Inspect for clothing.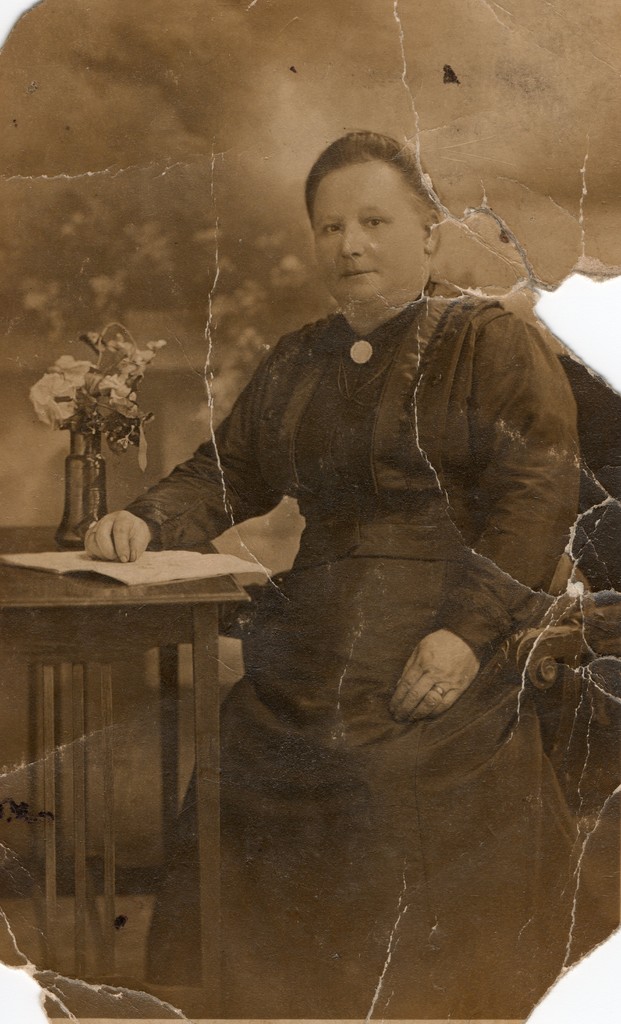
Inspection: BBox(125, 282, 580, 1023).
